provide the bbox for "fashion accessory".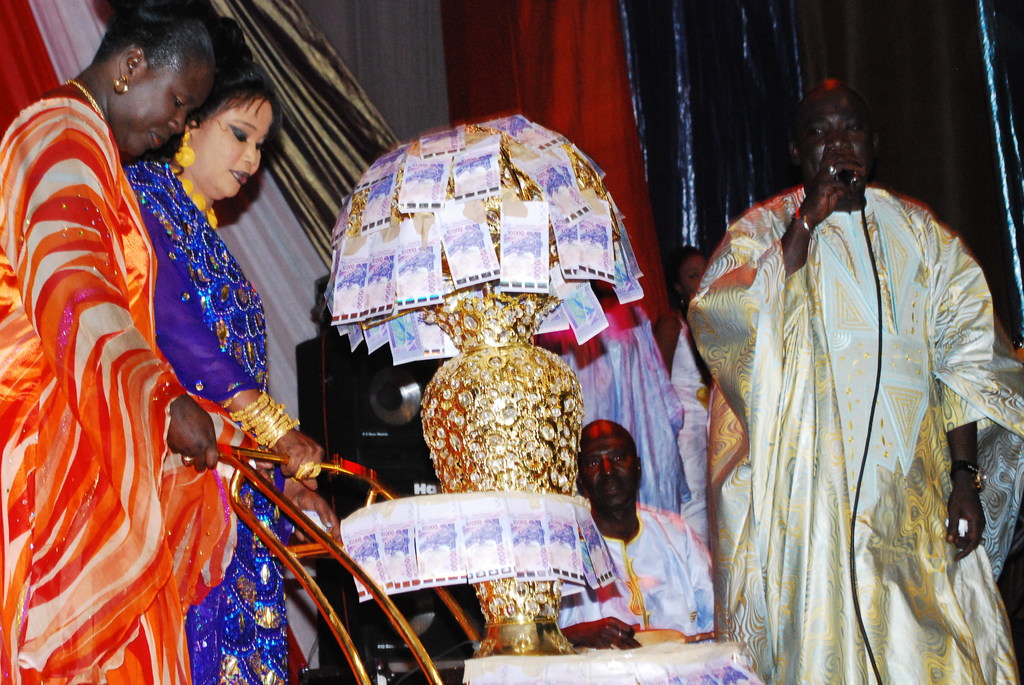
x1=307 y1=463 x2=323 y2=482.
